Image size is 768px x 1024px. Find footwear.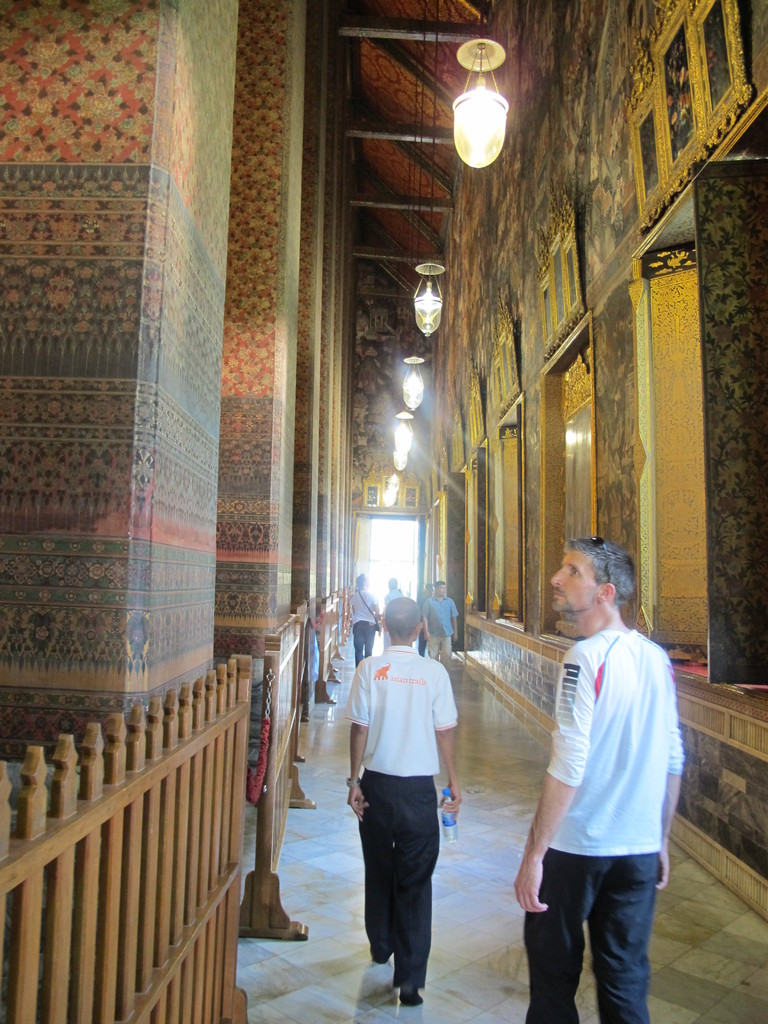
(394,984,426,1011).
